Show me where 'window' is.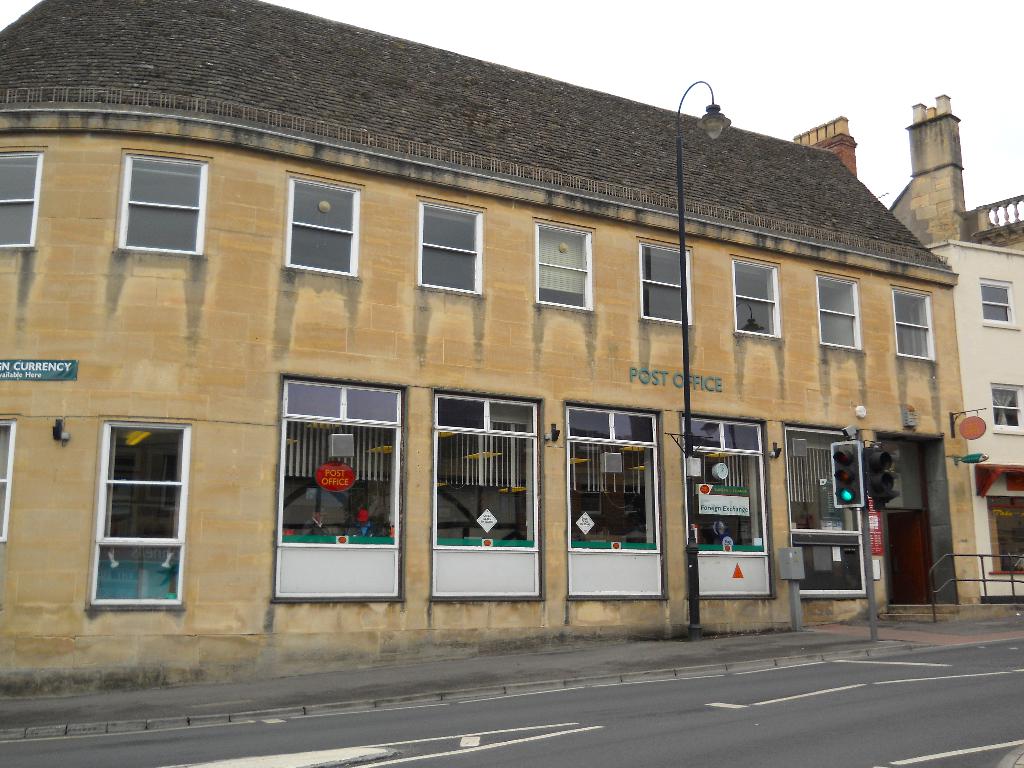
'window' is at l=0, t=417, r=14, b=541.
